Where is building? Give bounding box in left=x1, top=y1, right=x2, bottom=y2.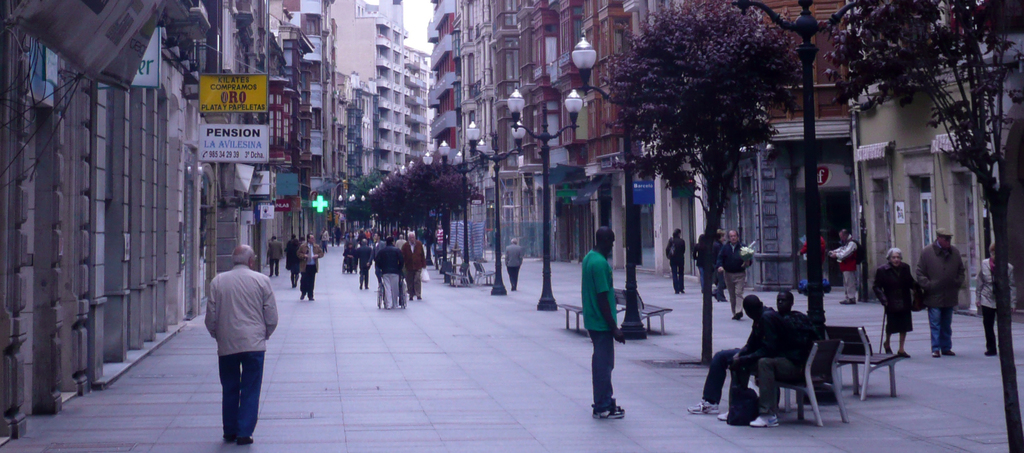
left=597, top=0, right=712, bottom=281.
